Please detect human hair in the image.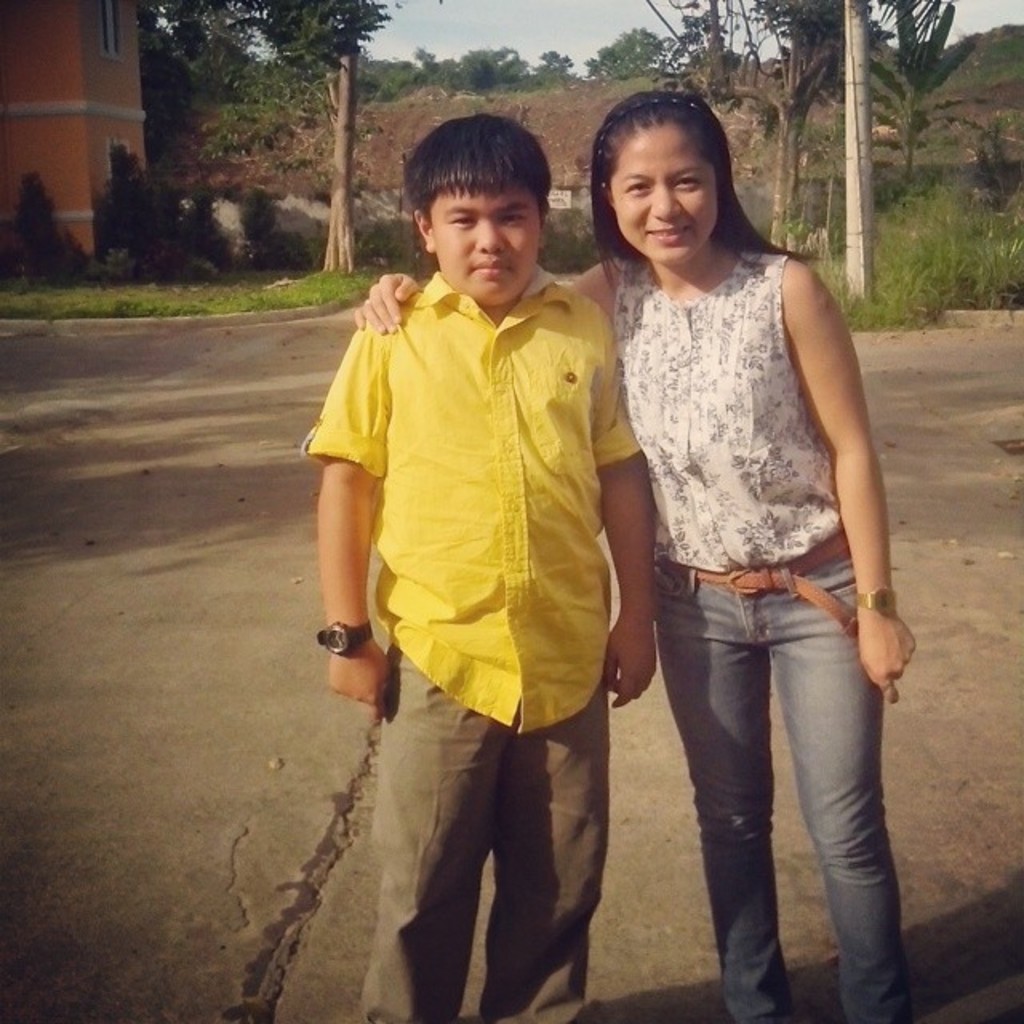
414/123/565/261.
